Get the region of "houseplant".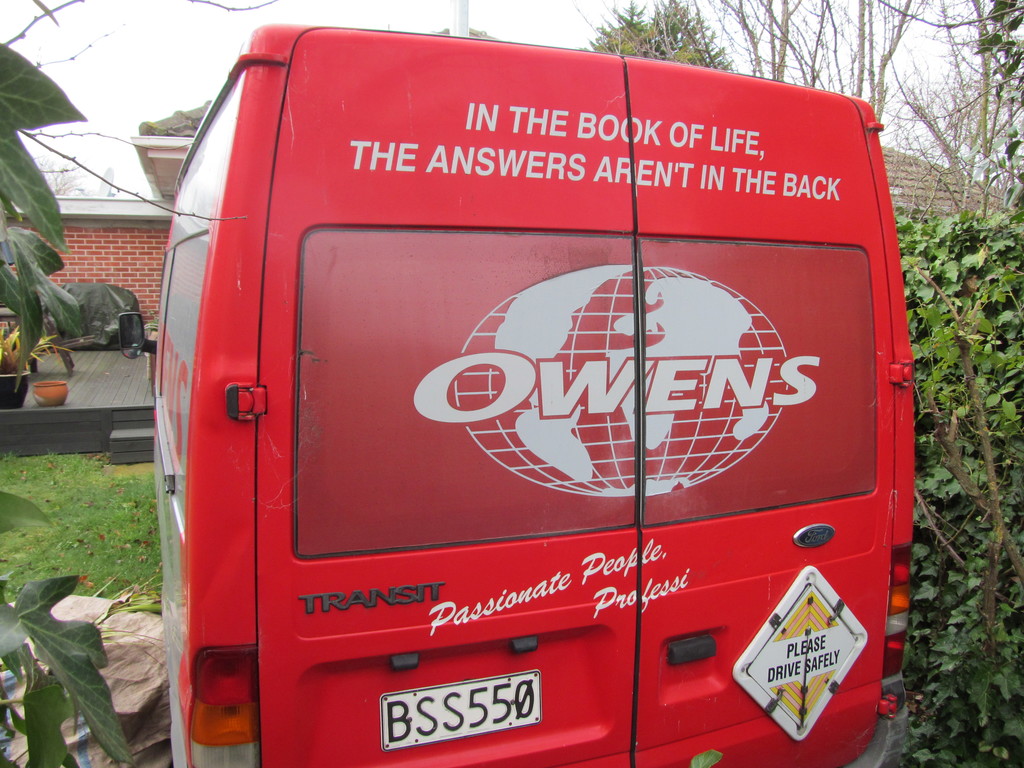
bbox=(0, 577, 131, 767).
